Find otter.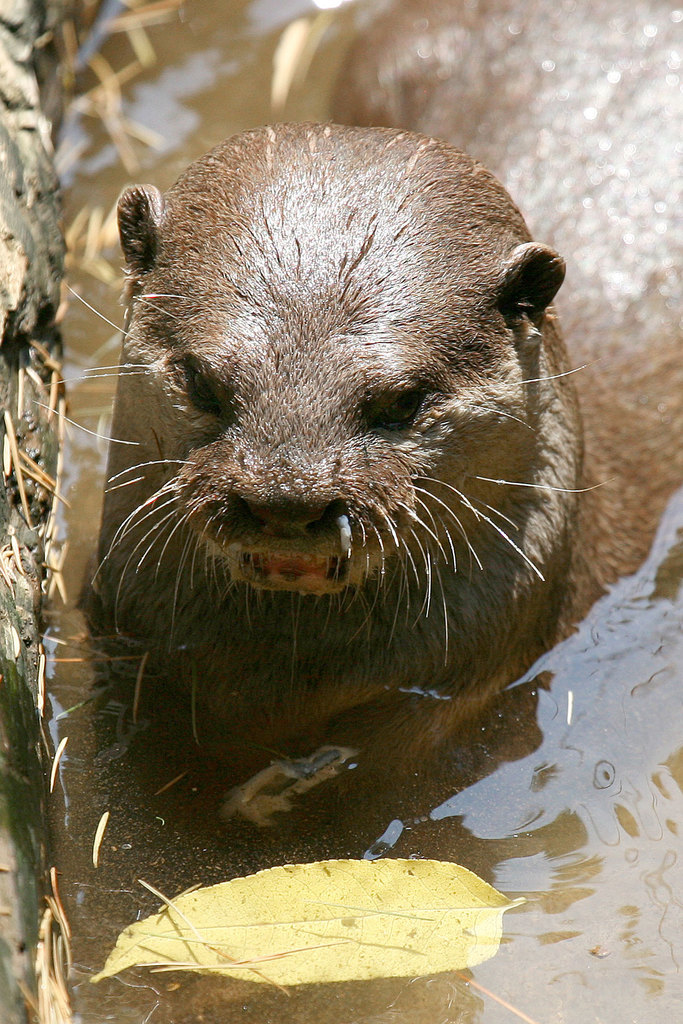
left=38, top=0, right=682, bottom=784.
